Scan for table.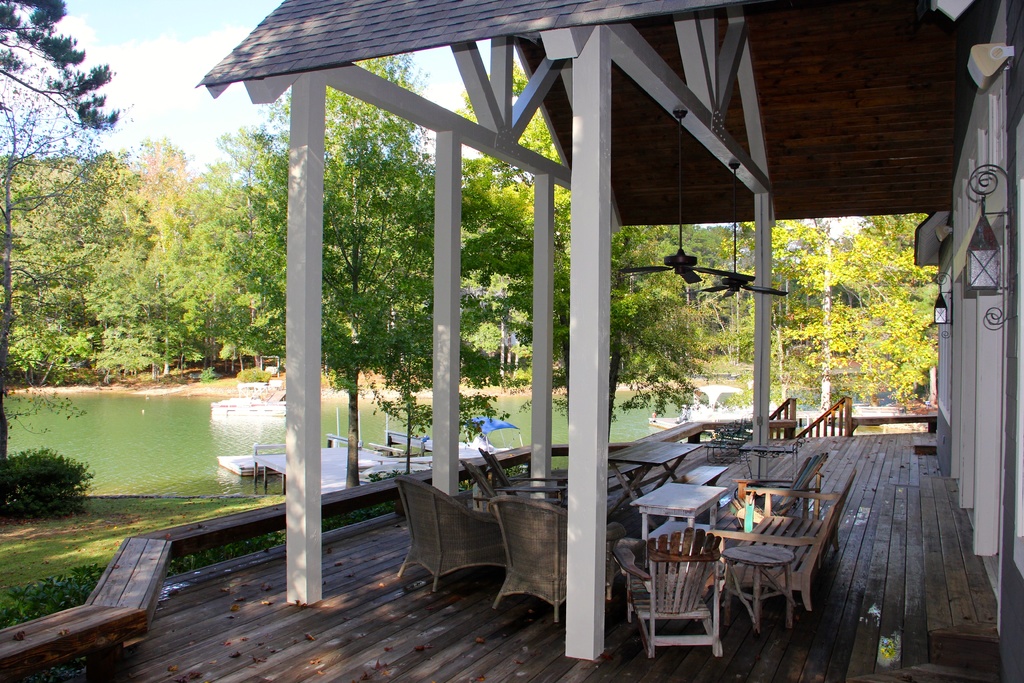
Scan result: x1=631, y1=479, x2=729, y2=548.
